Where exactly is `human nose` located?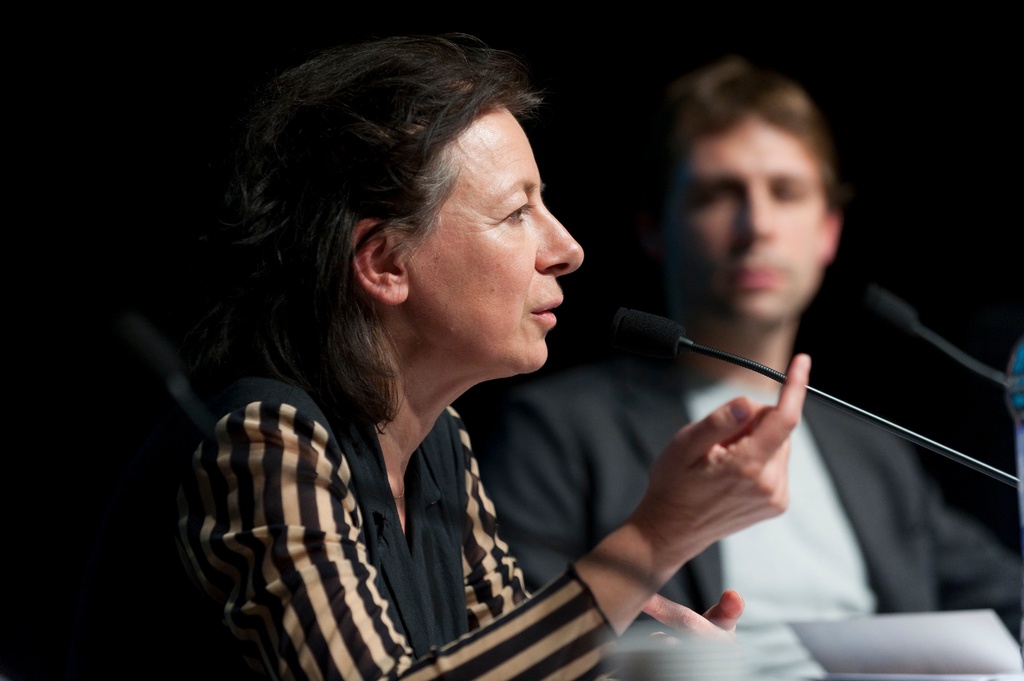
Its bounding box is <box>533,189,588,278</box>.
